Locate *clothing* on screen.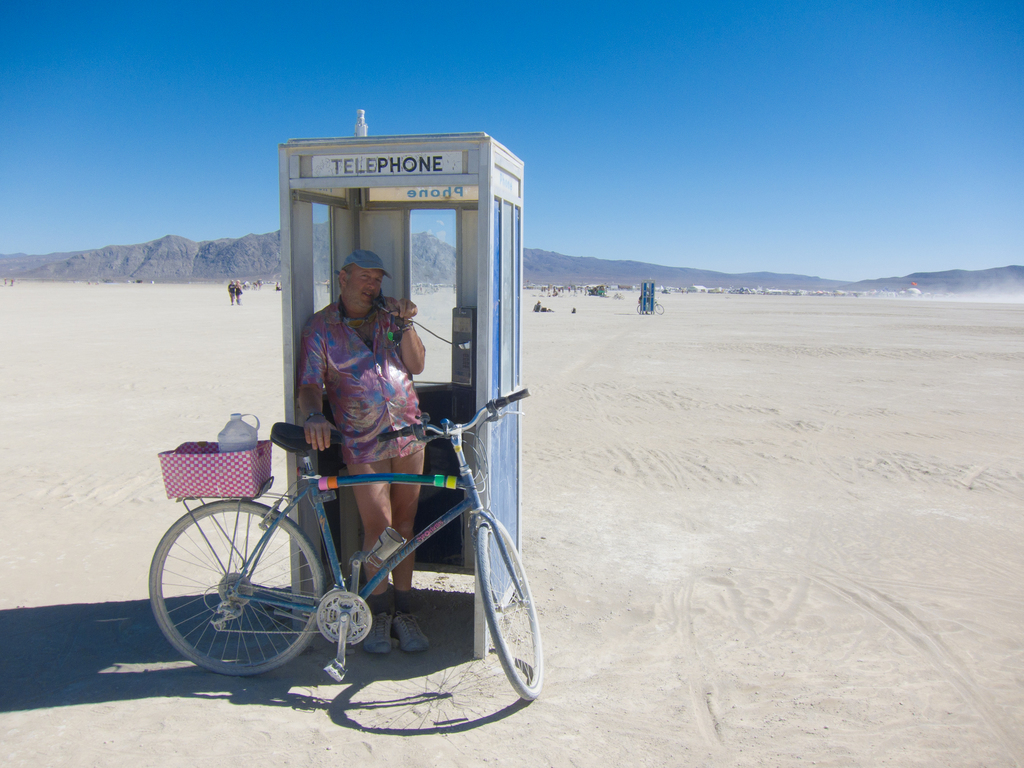
On screen at rect(298, 296, 431, 465).
